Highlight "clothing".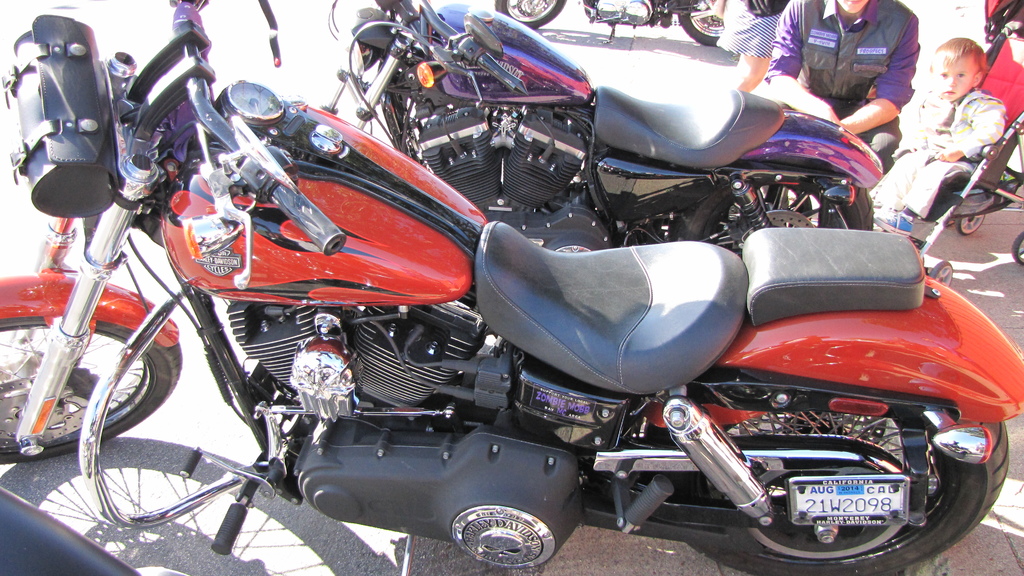
Highlighted region: [868, 79, 1006, 202].
